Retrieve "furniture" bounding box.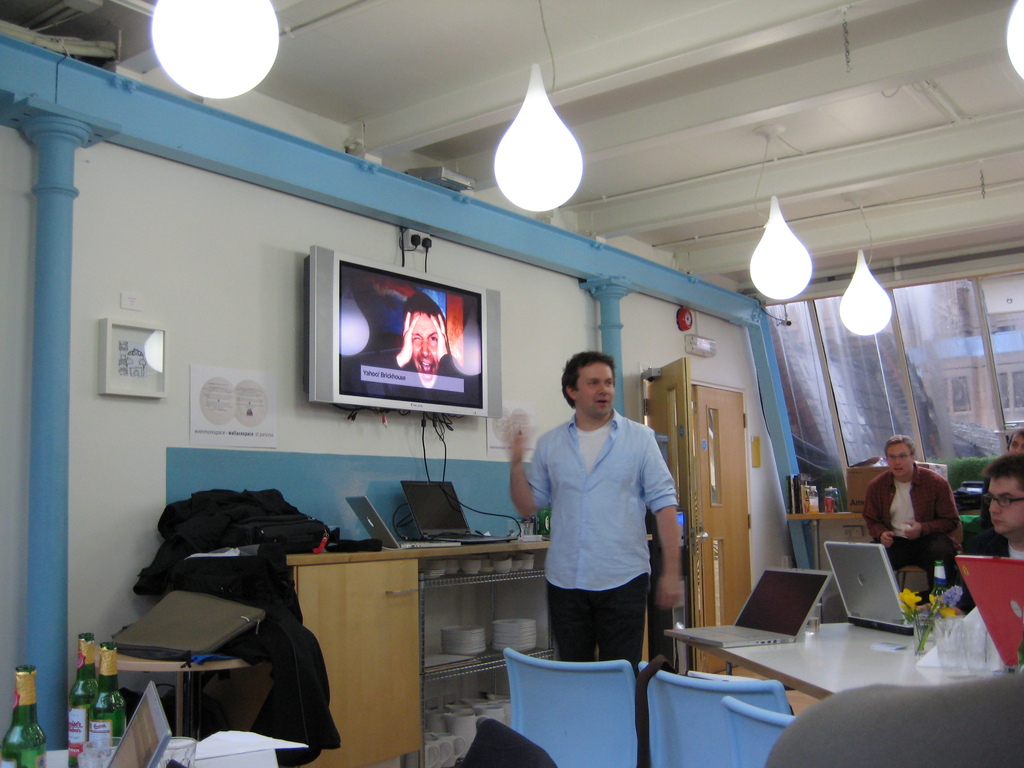
Bounding box: {"left": 93, "top": 642, "right": 255, "bottom": 739}.
